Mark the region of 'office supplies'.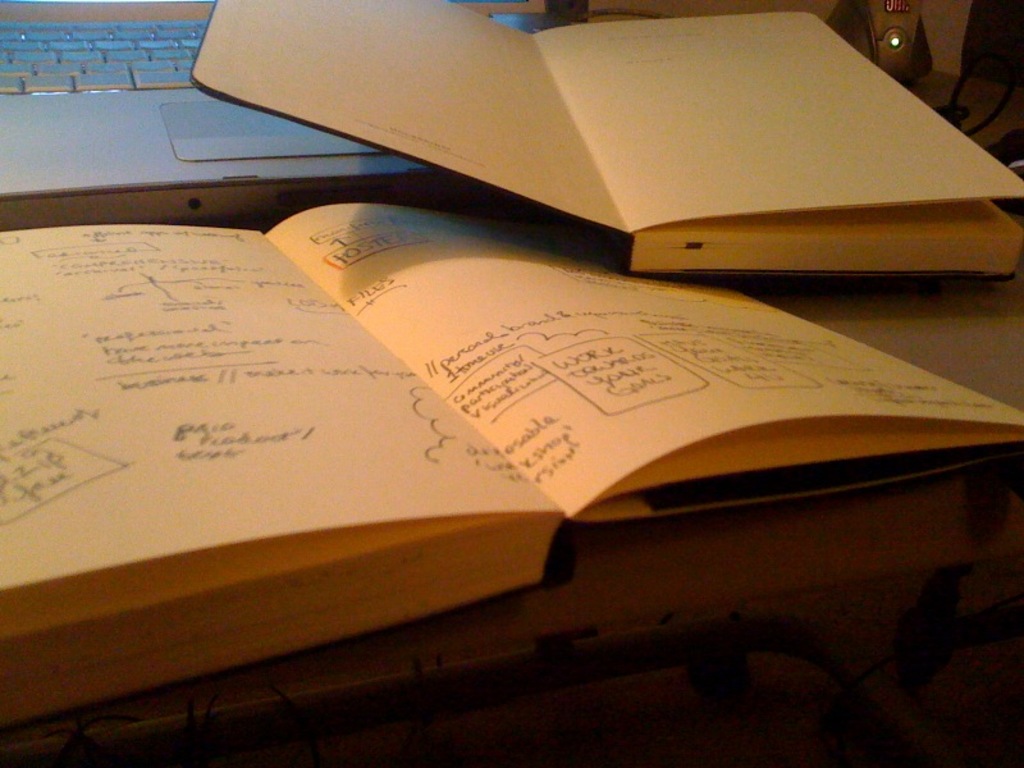
Region: {"left": 3, "top": 20, "right": 471, "bottom": 232}.
